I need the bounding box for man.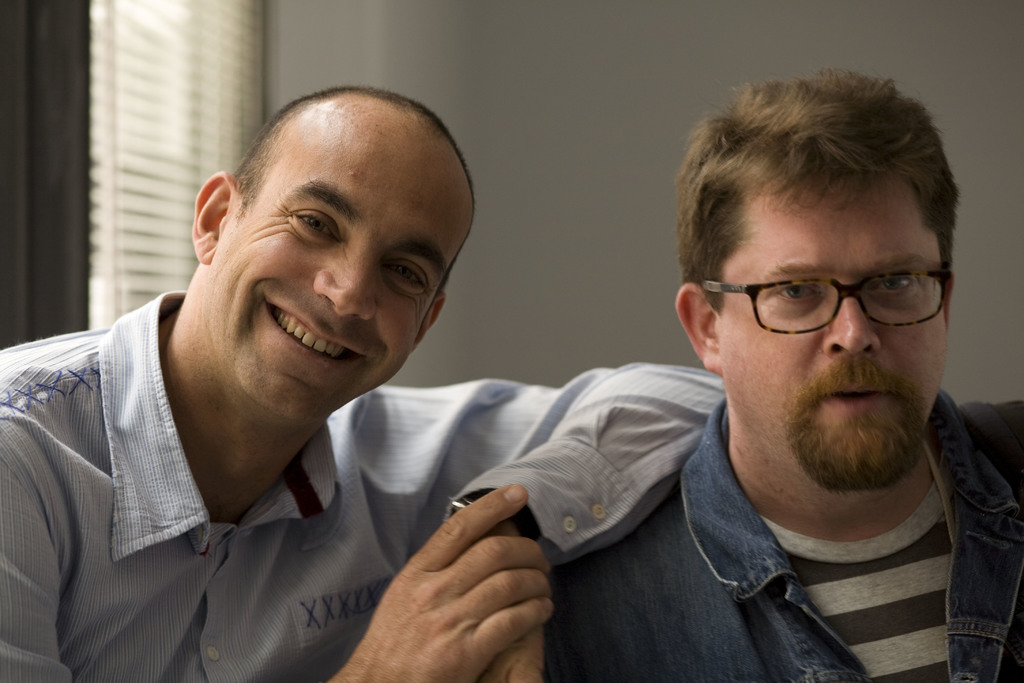
Here it is: 545,68,1023,682.
